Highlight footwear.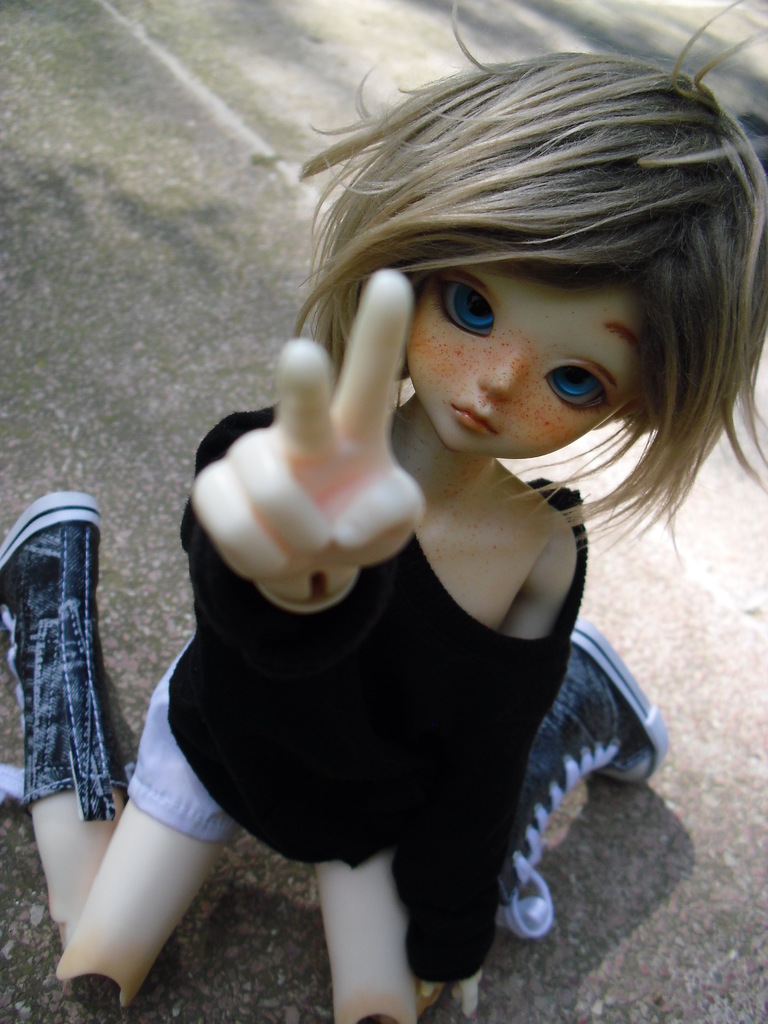
Highlighted region: <bbox>0, 495, 127, 824</bbox>.
